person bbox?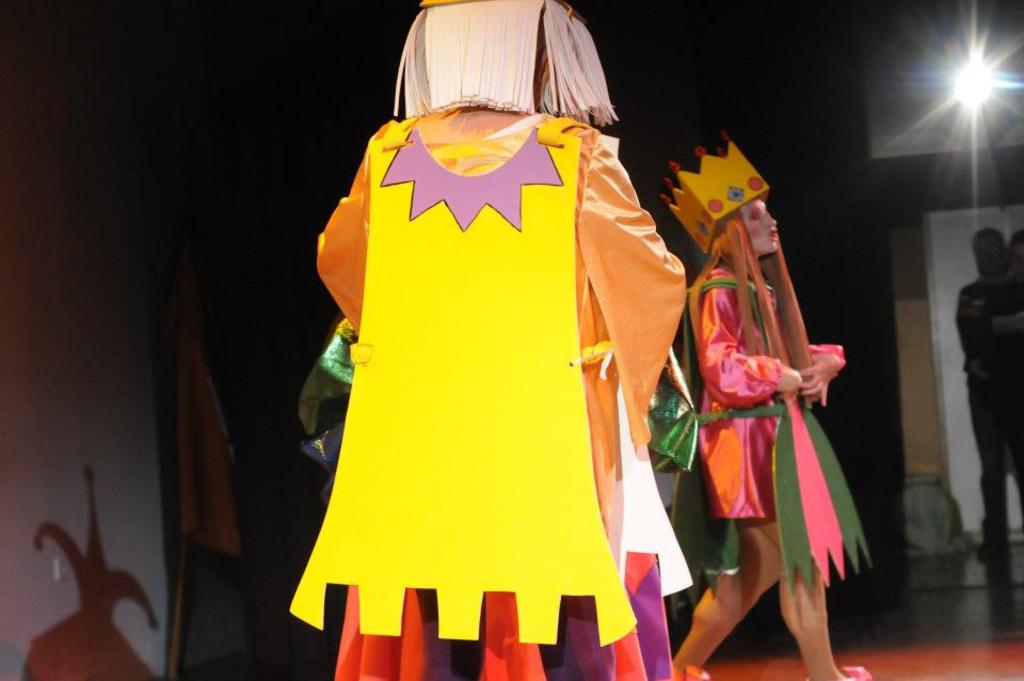
[678, 140, 865, 651]
